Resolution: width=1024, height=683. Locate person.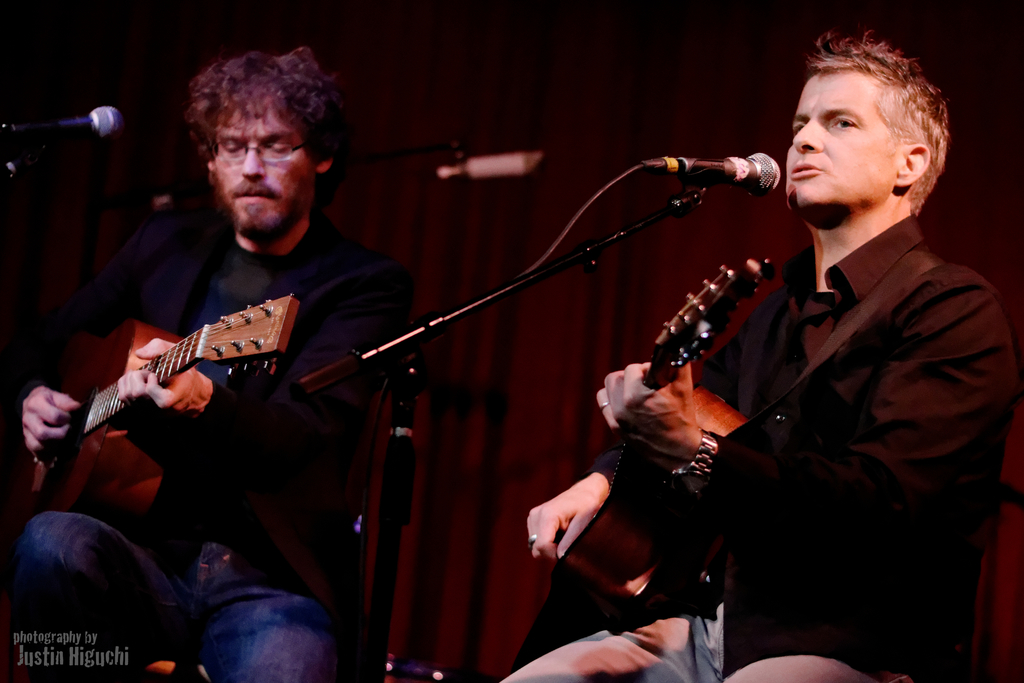
l=493, t=39, r=957, b=682.
